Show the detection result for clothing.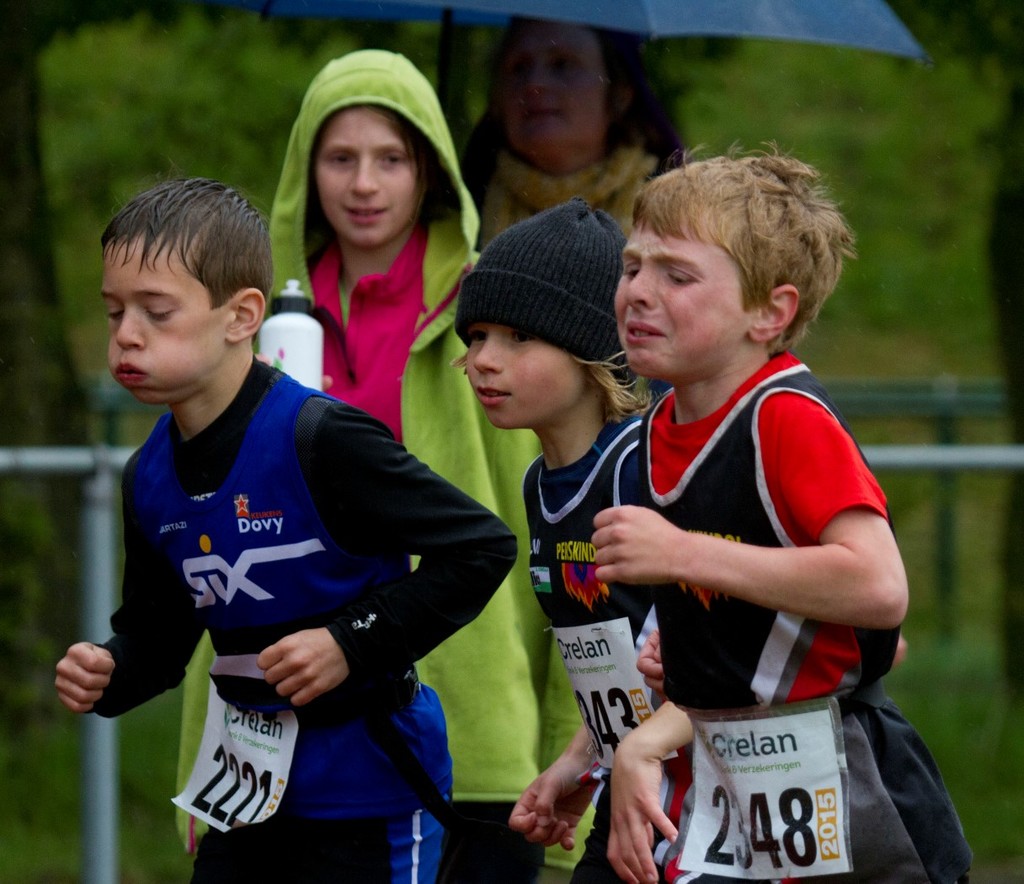
{"left": 638, "top": 348, "right": 979, "bottom": 883}.
